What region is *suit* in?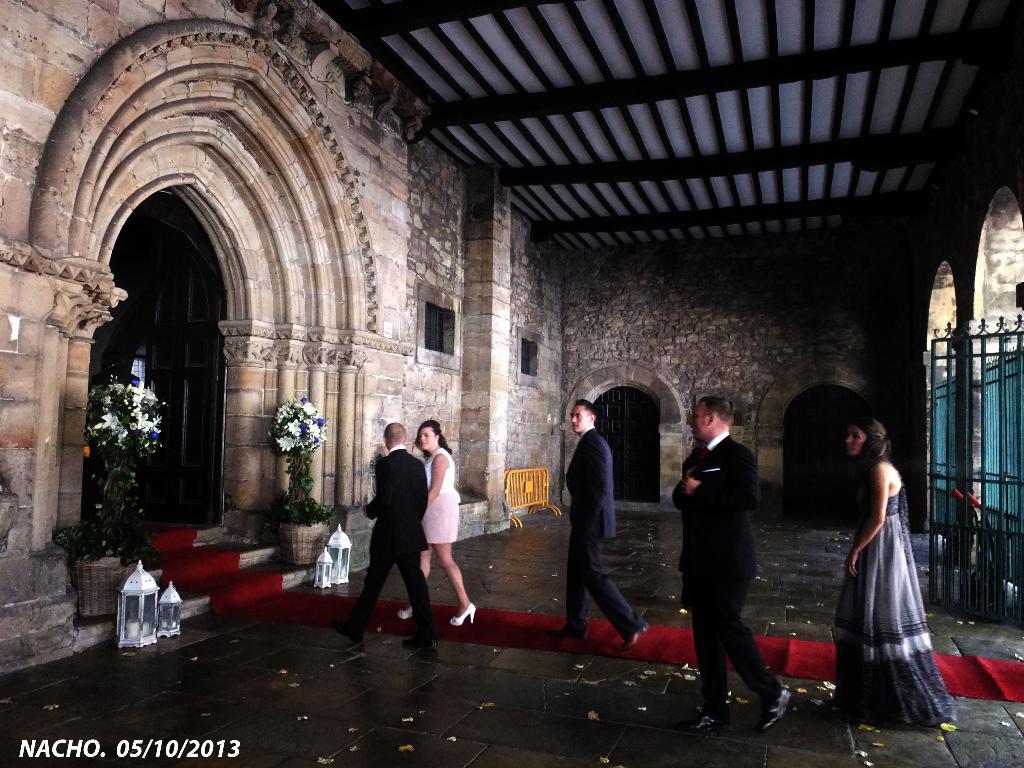
{"x1": 673, "y1": 399, "x2": 782, "y2": 721}.
